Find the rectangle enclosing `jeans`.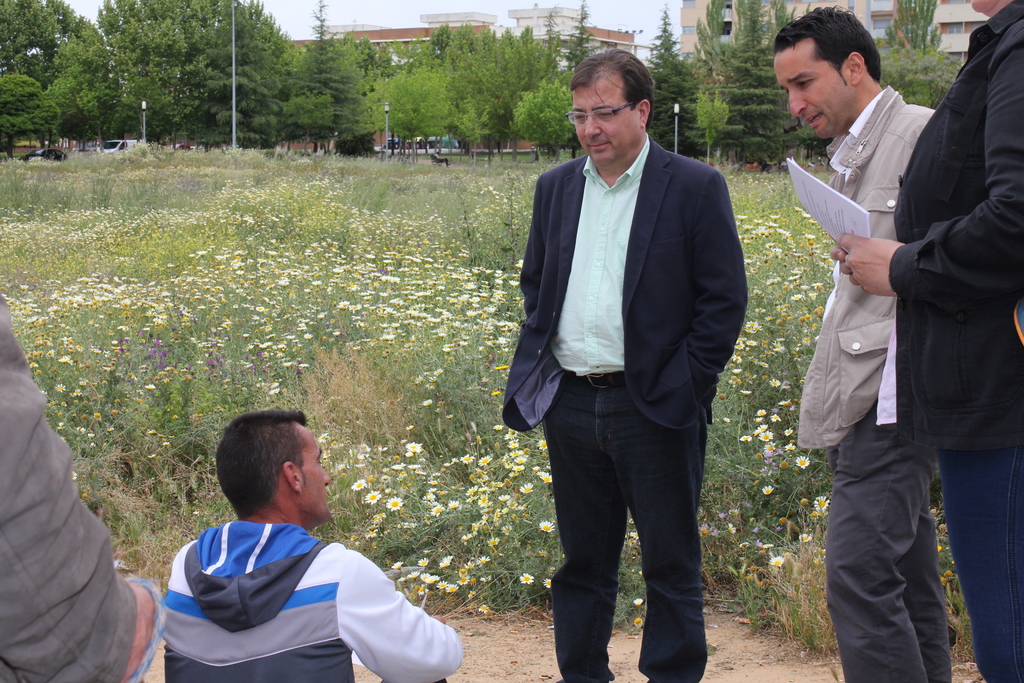
x1=537 y1=363 x2=730 y2=682.
